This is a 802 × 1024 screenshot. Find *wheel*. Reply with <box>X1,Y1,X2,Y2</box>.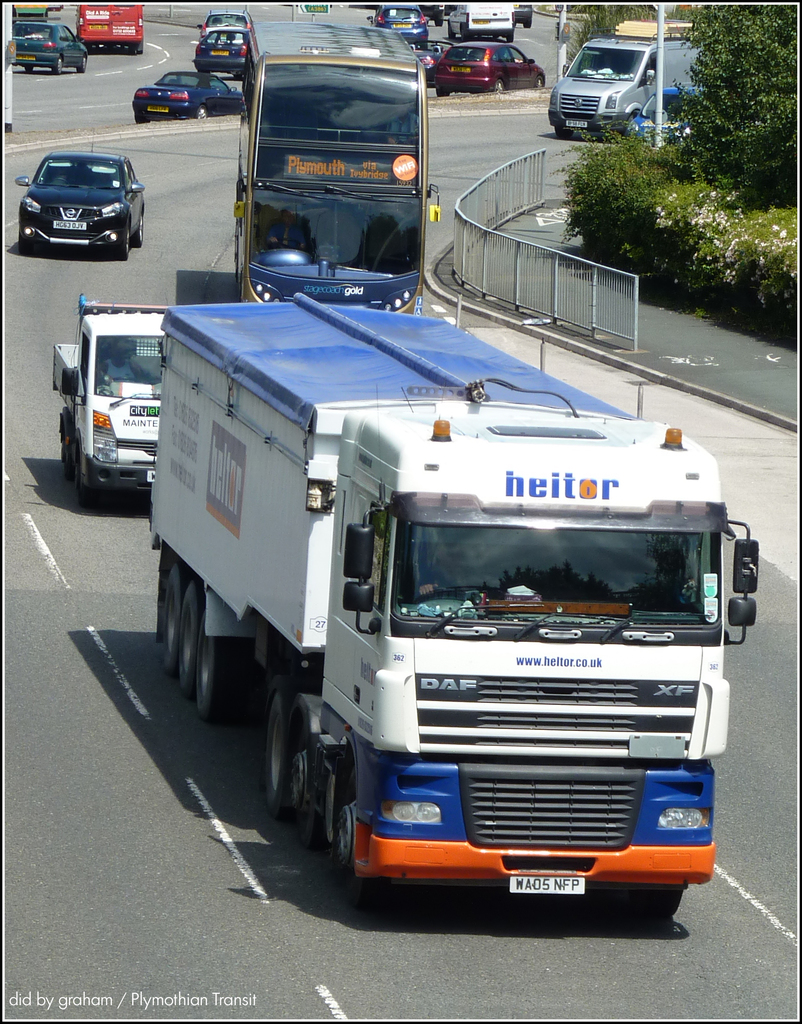
<box>434,20,443,27</box>.
